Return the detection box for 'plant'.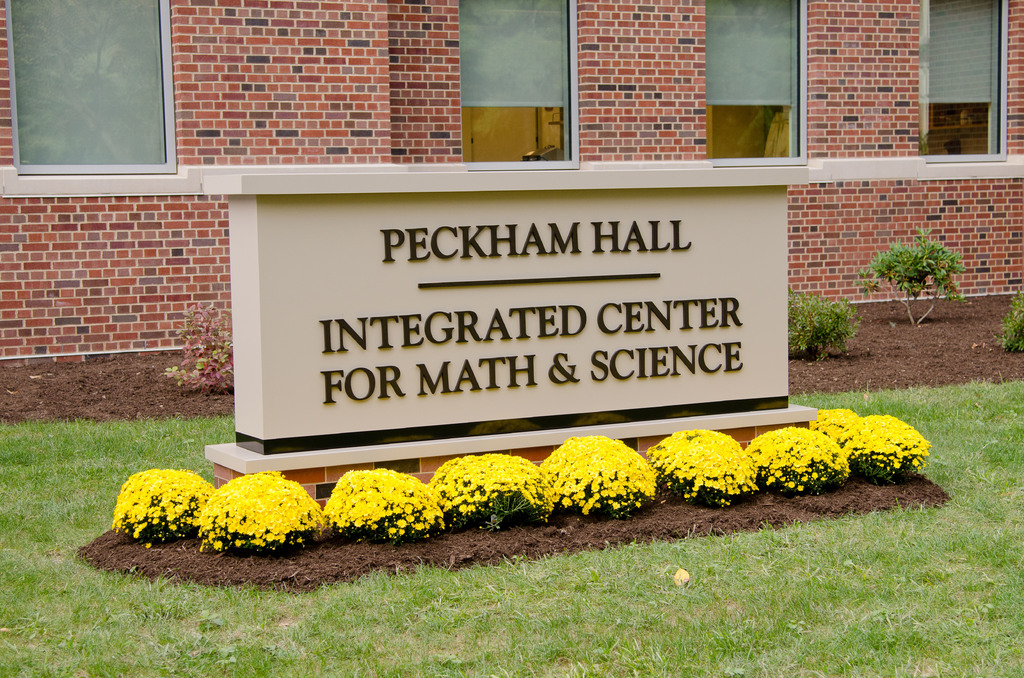
pyautogui.locateOnScreen(431, 446, 556, 537).
